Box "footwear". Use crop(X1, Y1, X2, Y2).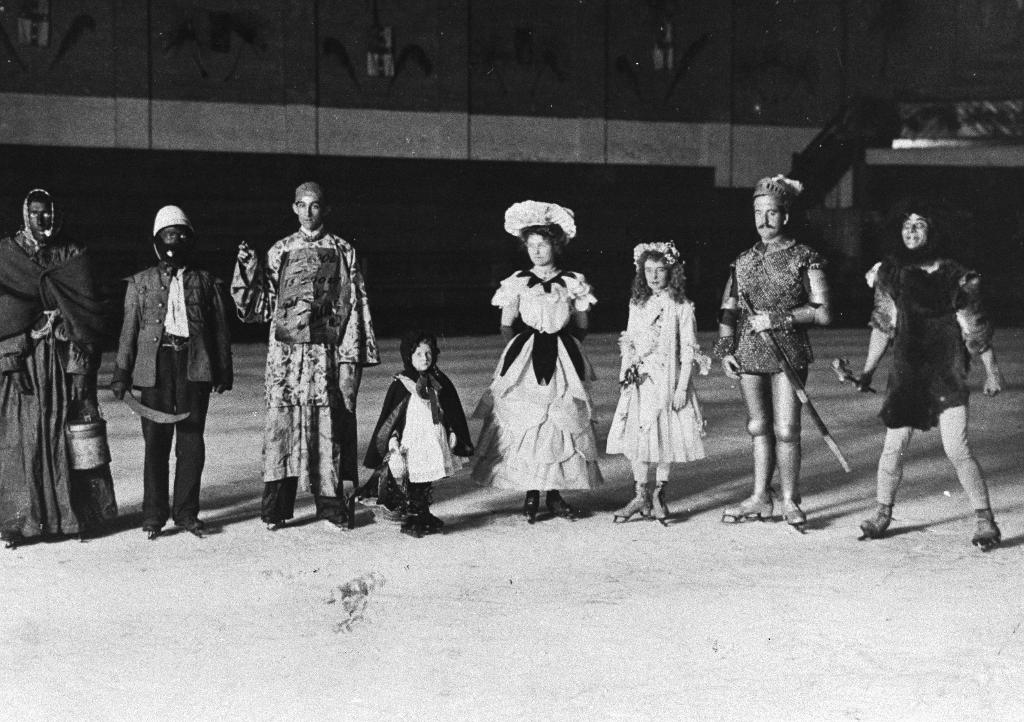
crop(547, 496, 581, 522).
